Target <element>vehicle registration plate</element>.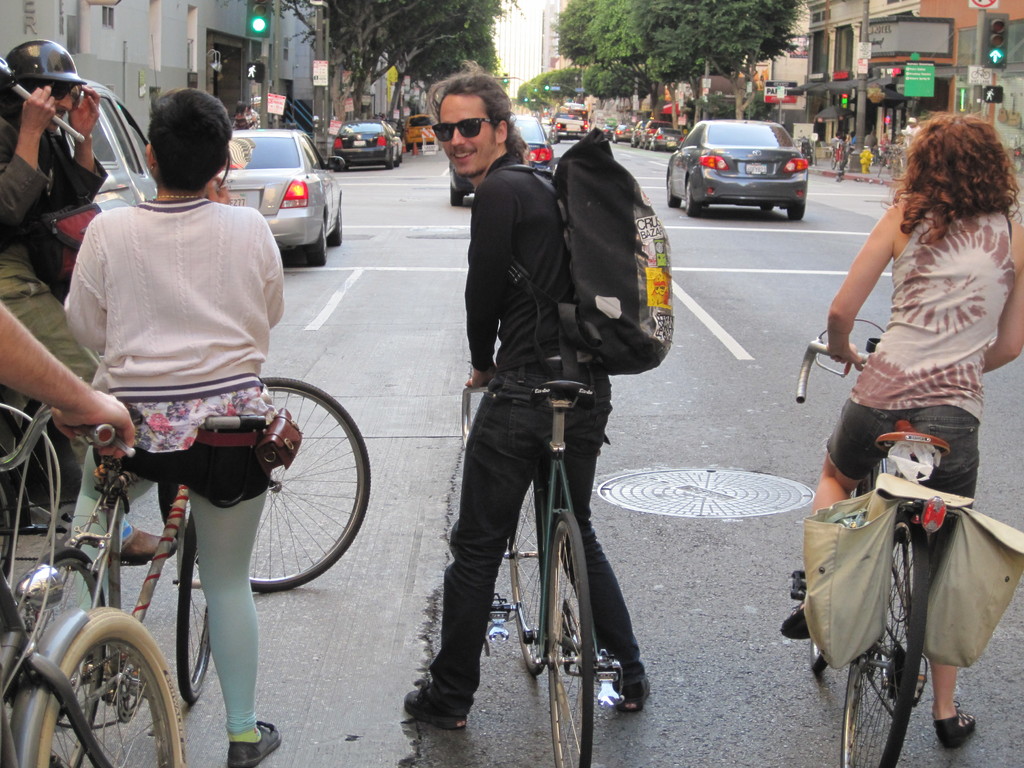
Target region: x1=227 y1=198 x2=245 y2=208.
